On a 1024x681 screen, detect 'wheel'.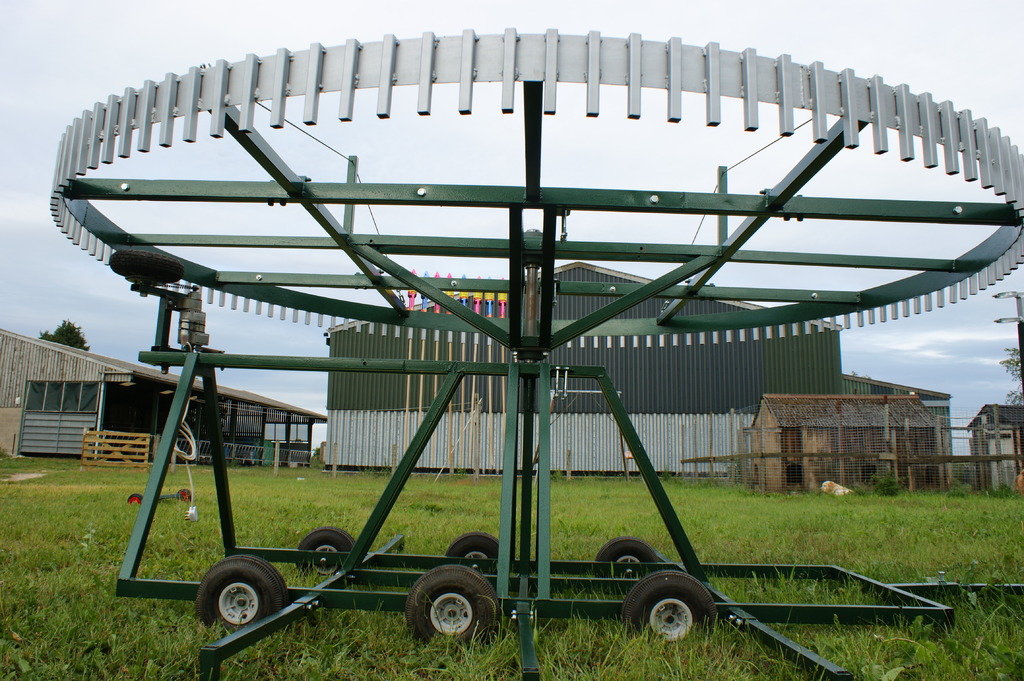
crop(296, 525, 356, 581).
